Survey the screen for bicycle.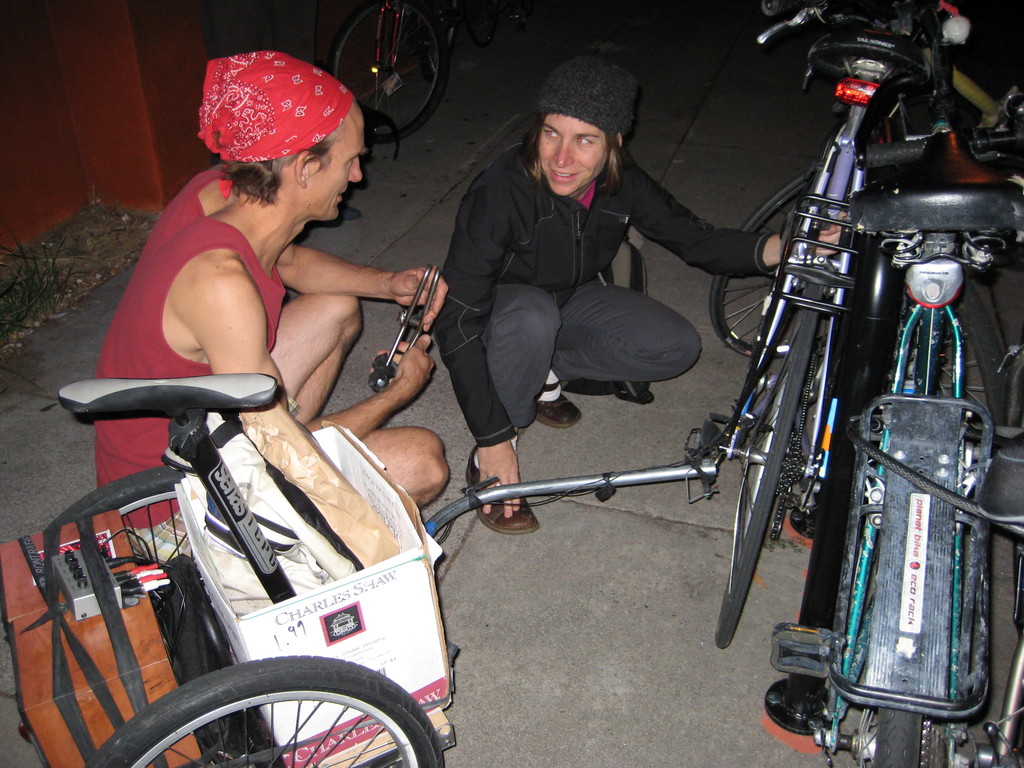
Survey found: bbox=(767, 154, 1022, 767).
